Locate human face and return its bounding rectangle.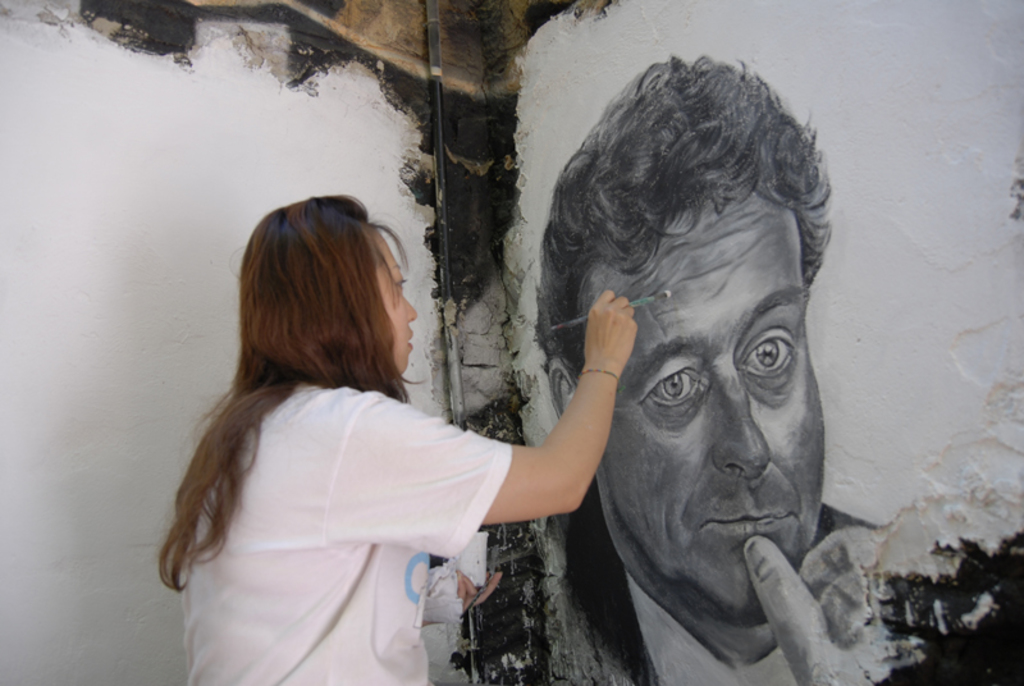
x1=380 y1=228 x2=419 y2=376.
